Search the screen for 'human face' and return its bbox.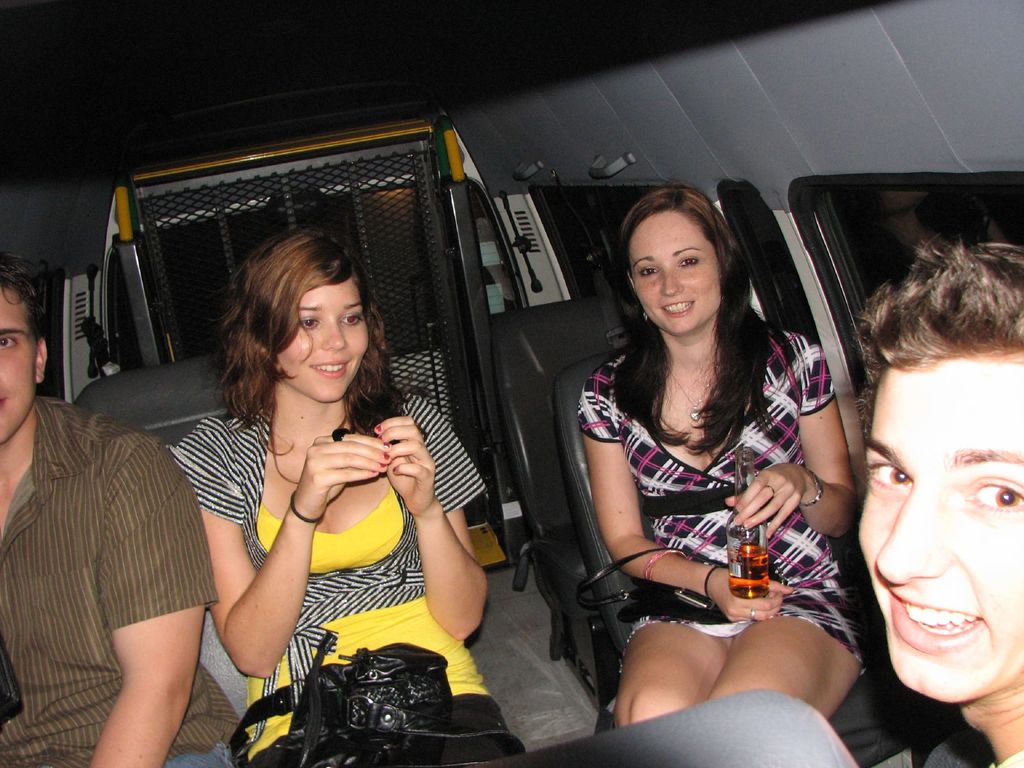
Found: <box>0,285,37,447</box>.
